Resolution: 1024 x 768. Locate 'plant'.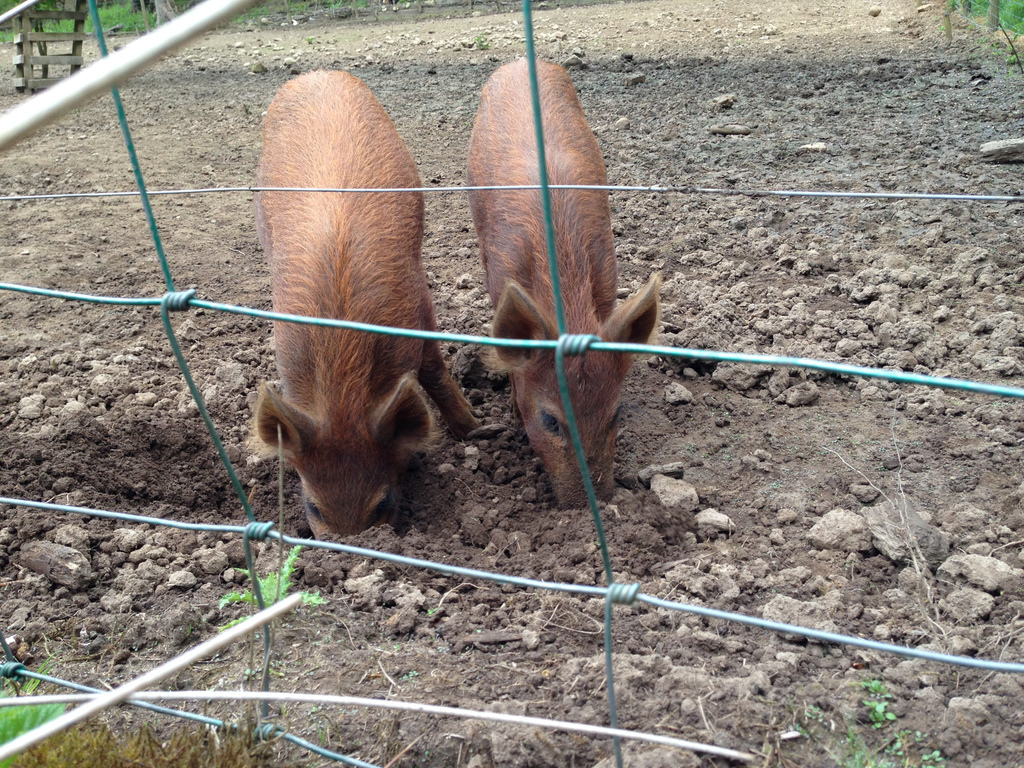
BBox(477, 33, 492, 49).
